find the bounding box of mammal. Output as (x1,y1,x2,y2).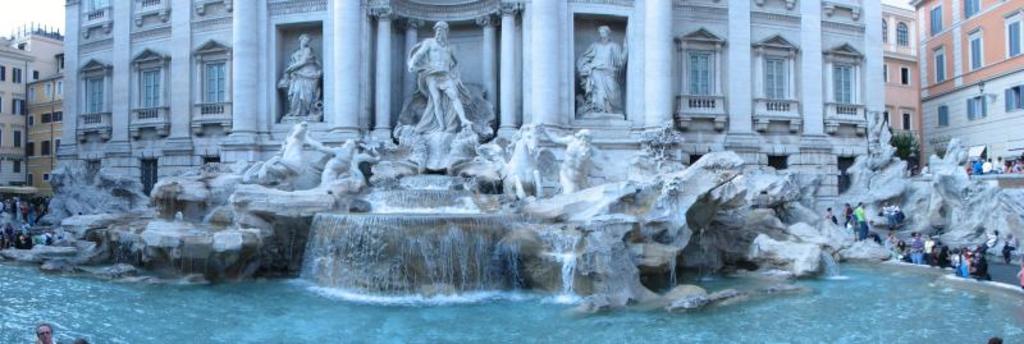
(1002,233,1015,265).
